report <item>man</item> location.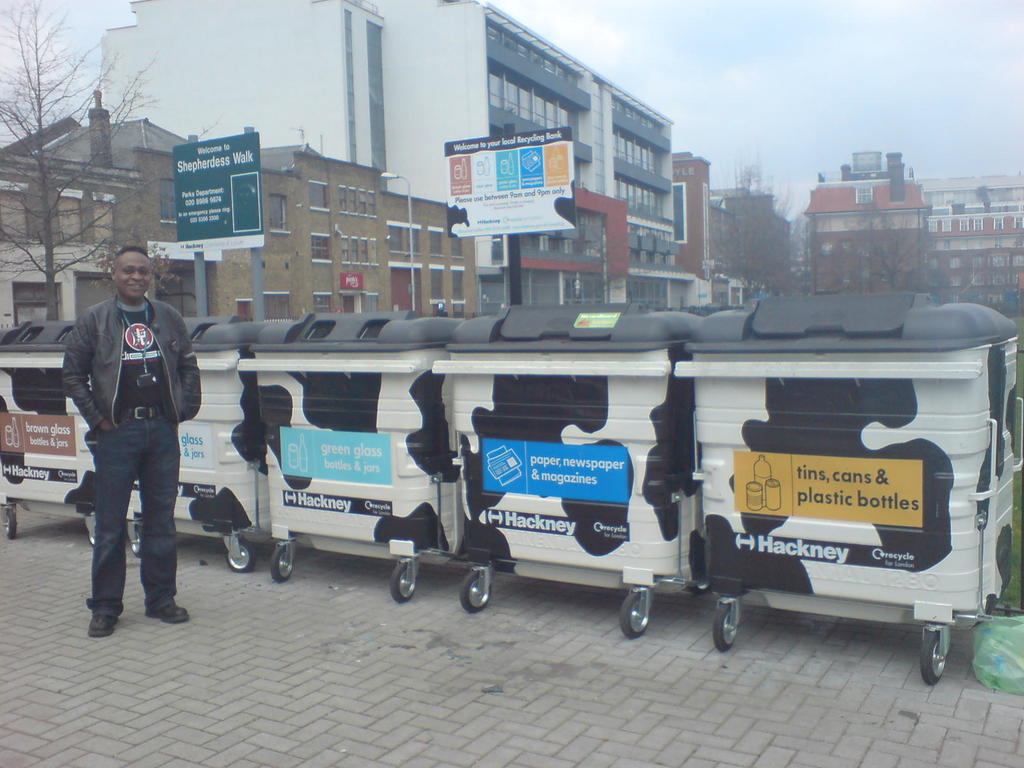
Report: x1=51, y1=247, x2=204, y2=642.
